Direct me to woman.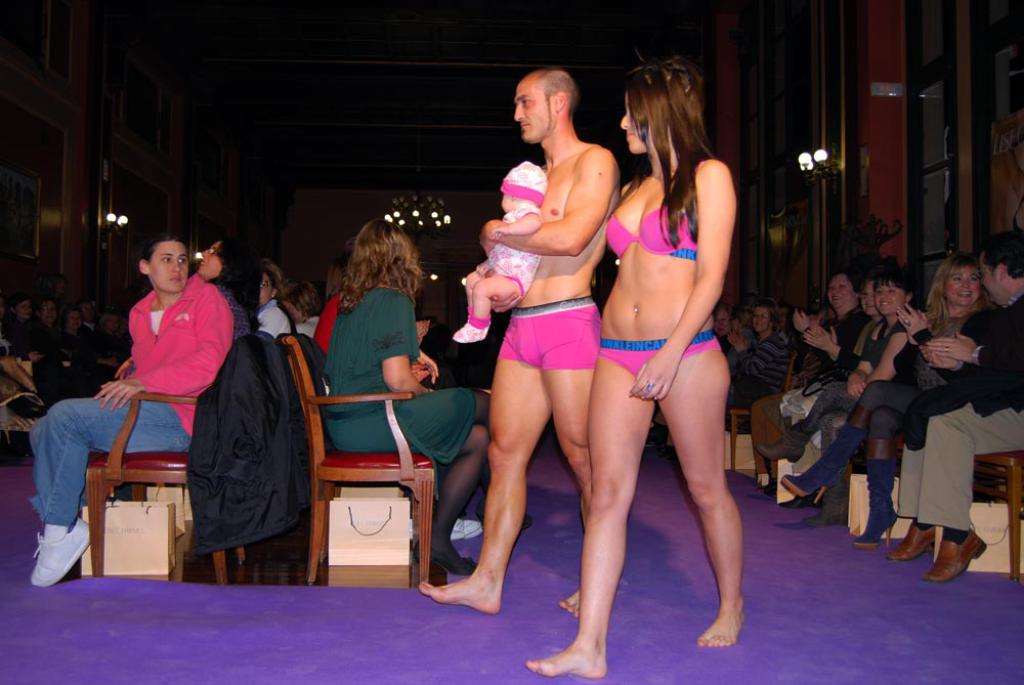
Direction: bbox=[763, 267, 919, 532].
